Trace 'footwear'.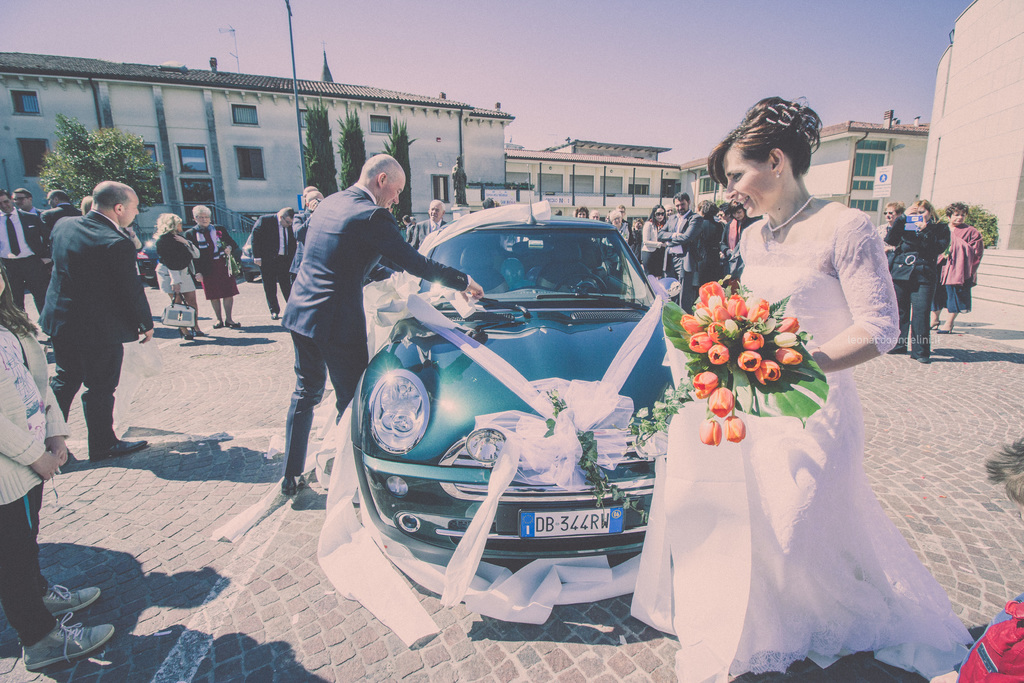
Traced to 19 583 95 666.
